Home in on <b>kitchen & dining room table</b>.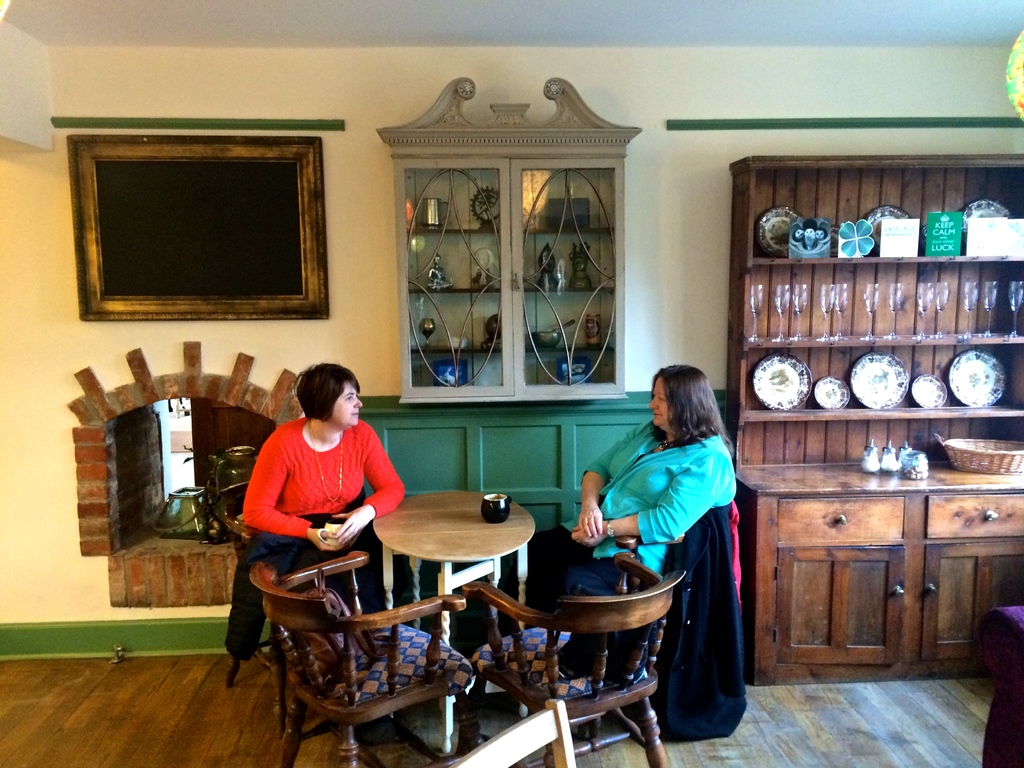
Homed in at 230/455/634/742.
